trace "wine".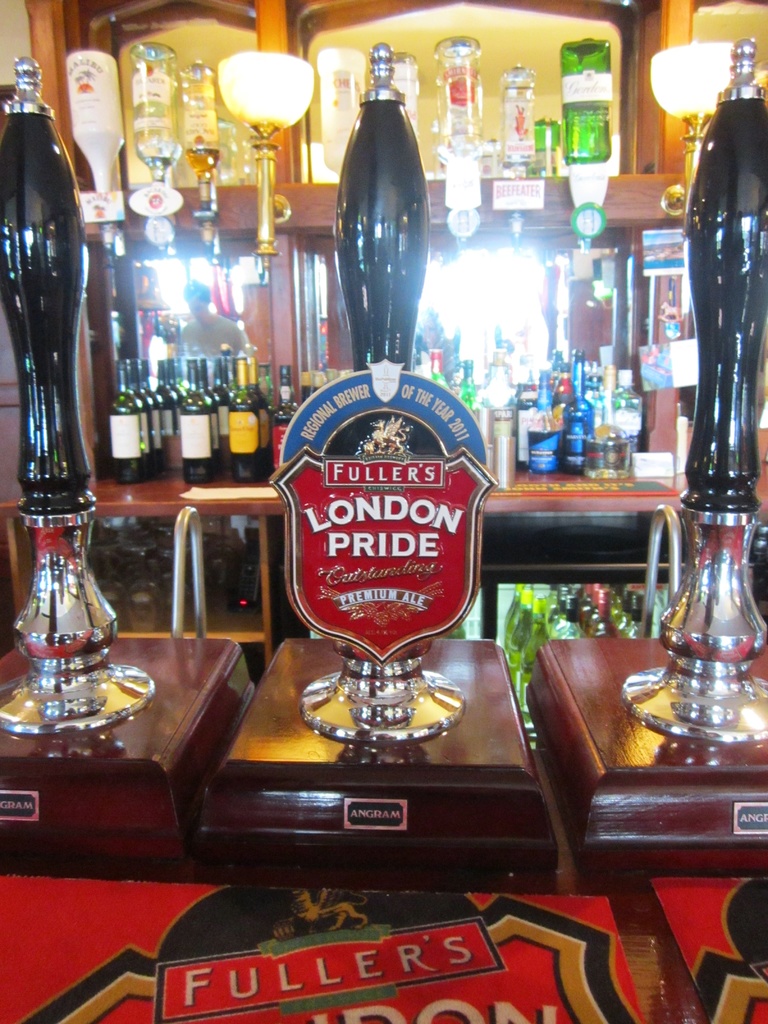
Traced to [left=182, top=359, right=214, bottom=492].
